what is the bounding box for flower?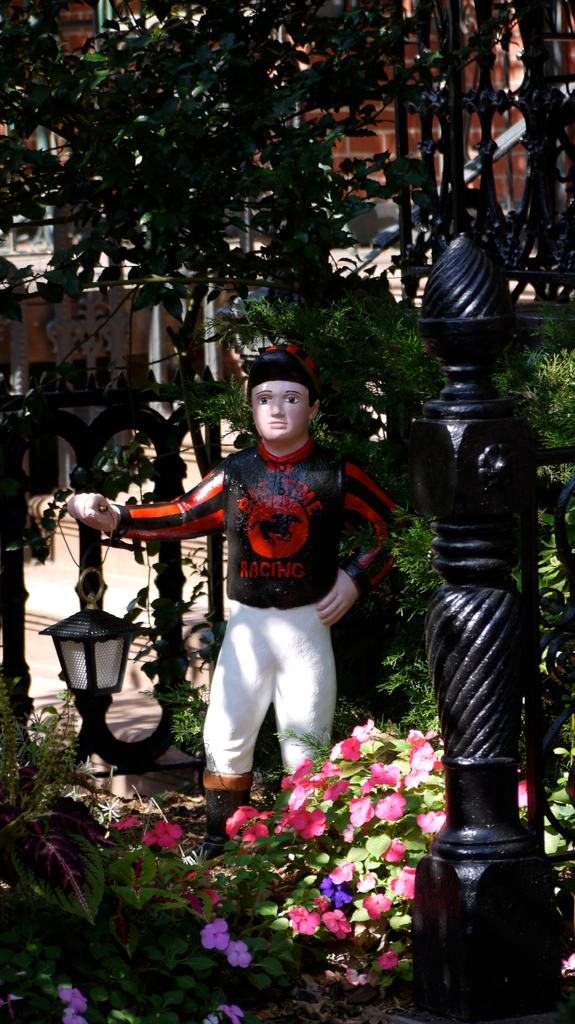
[x1=103, y1=810, x2=141, y2=836].
